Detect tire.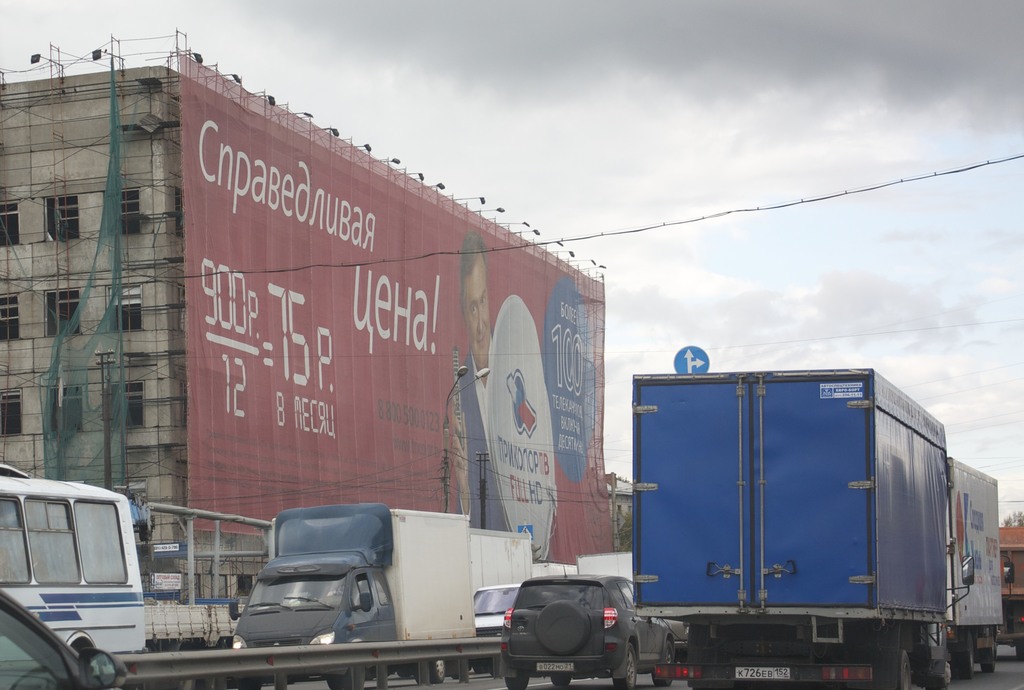
Detected at BBox(653, 643, 680, 687).
